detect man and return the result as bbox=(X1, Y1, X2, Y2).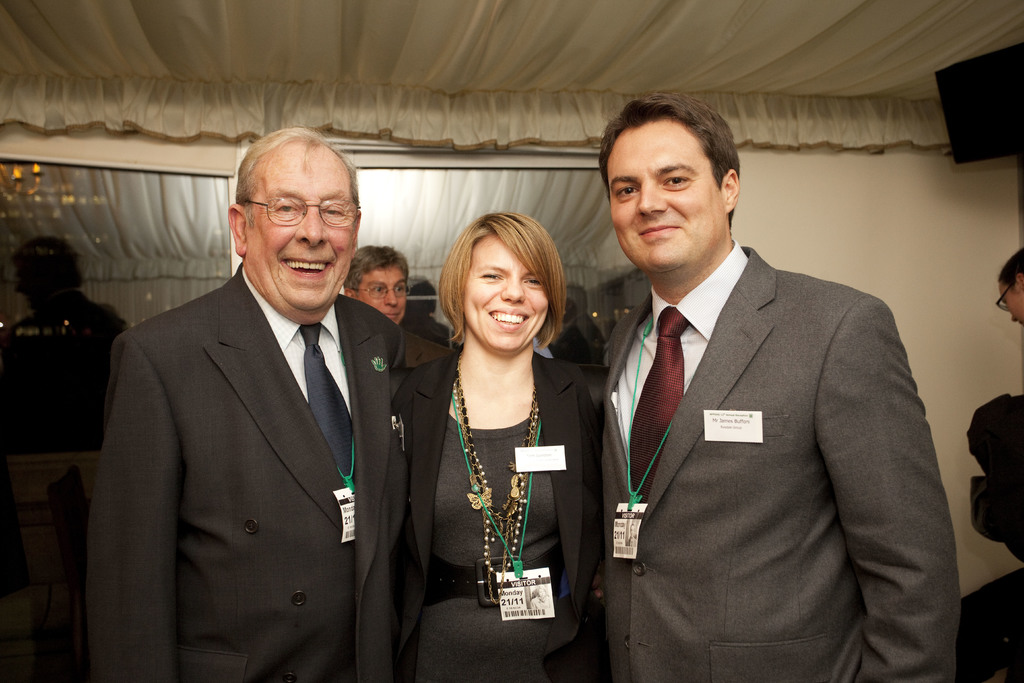
bbox=(602, 93, 961, 682).
